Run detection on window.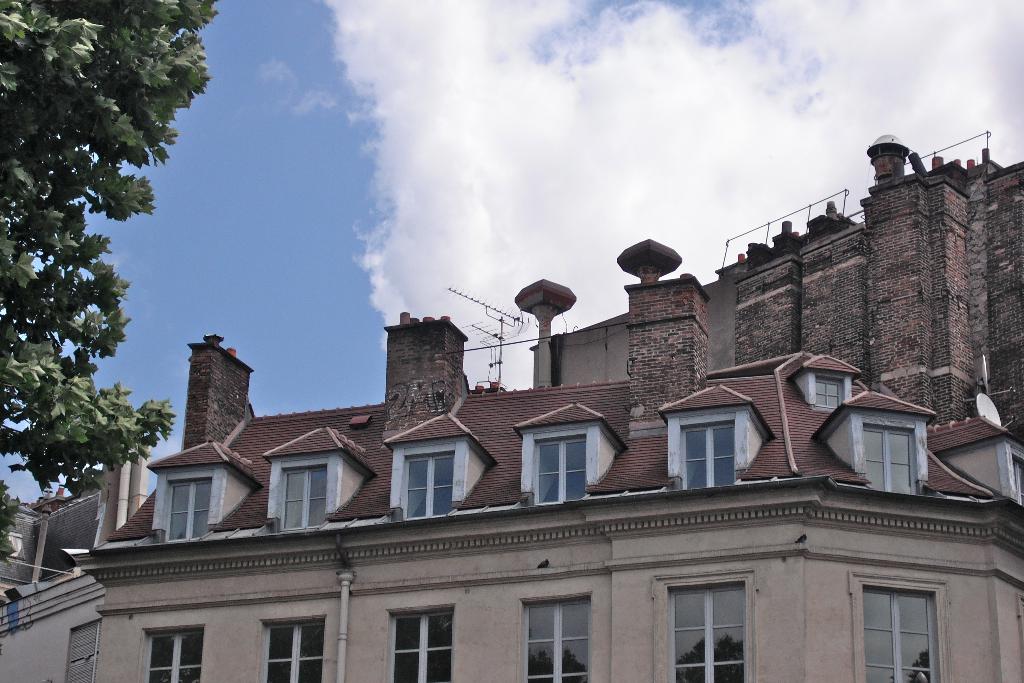
Result: [left=520, top=597, right=588, bottom=682].
